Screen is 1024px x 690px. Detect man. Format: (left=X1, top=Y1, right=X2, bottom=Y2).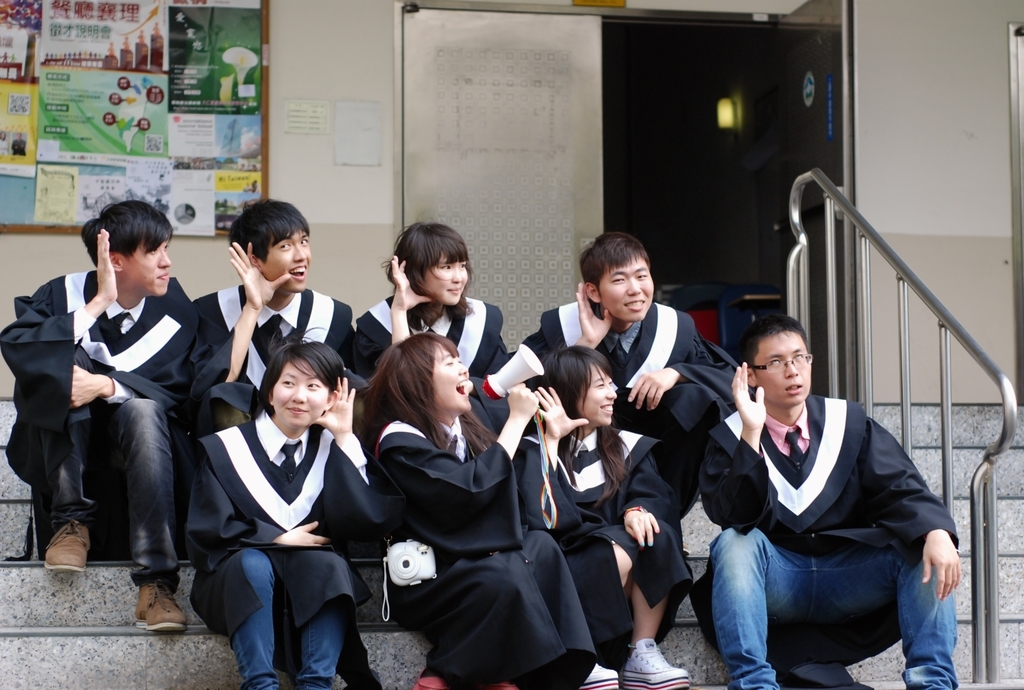
(left=0, top=201, right=202, bottom=634).
